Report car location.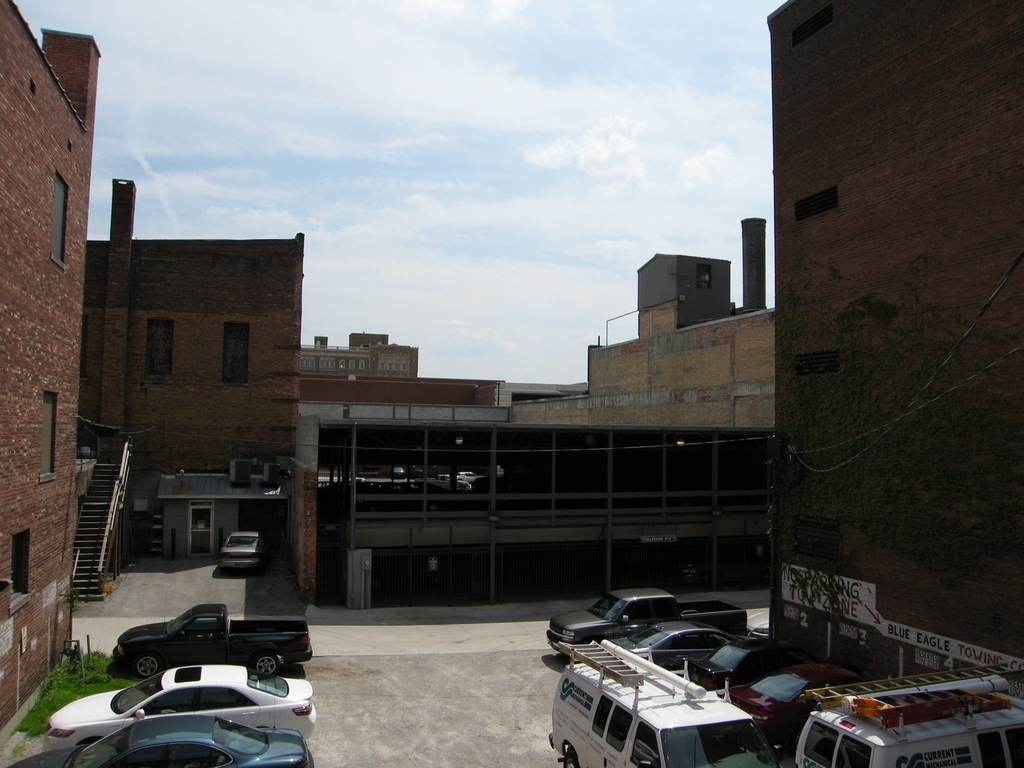
Report: <box>9,704,313,767</box>.
